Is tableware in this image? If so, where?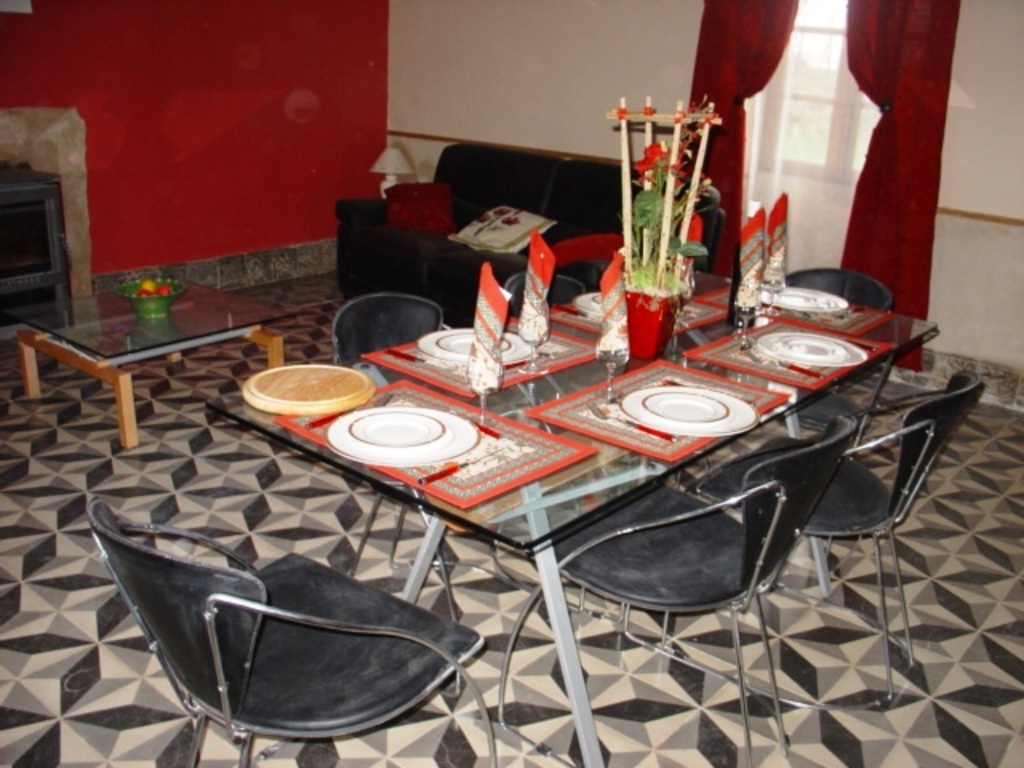
Yes, at pyautogui.locateOnScreen(346, 413, 467, 480).
